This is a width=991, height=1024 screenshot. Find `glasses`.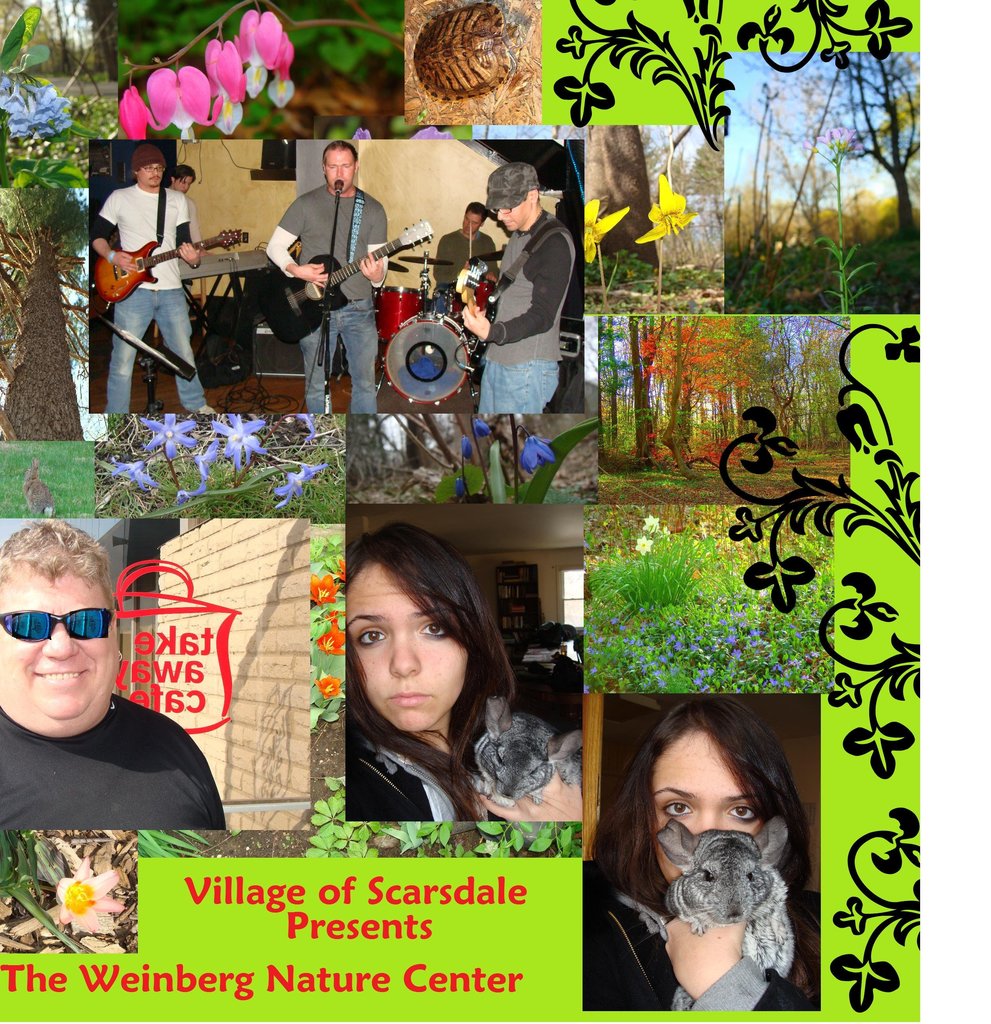
Bounding box: detection(141, 163, 166, 172).
